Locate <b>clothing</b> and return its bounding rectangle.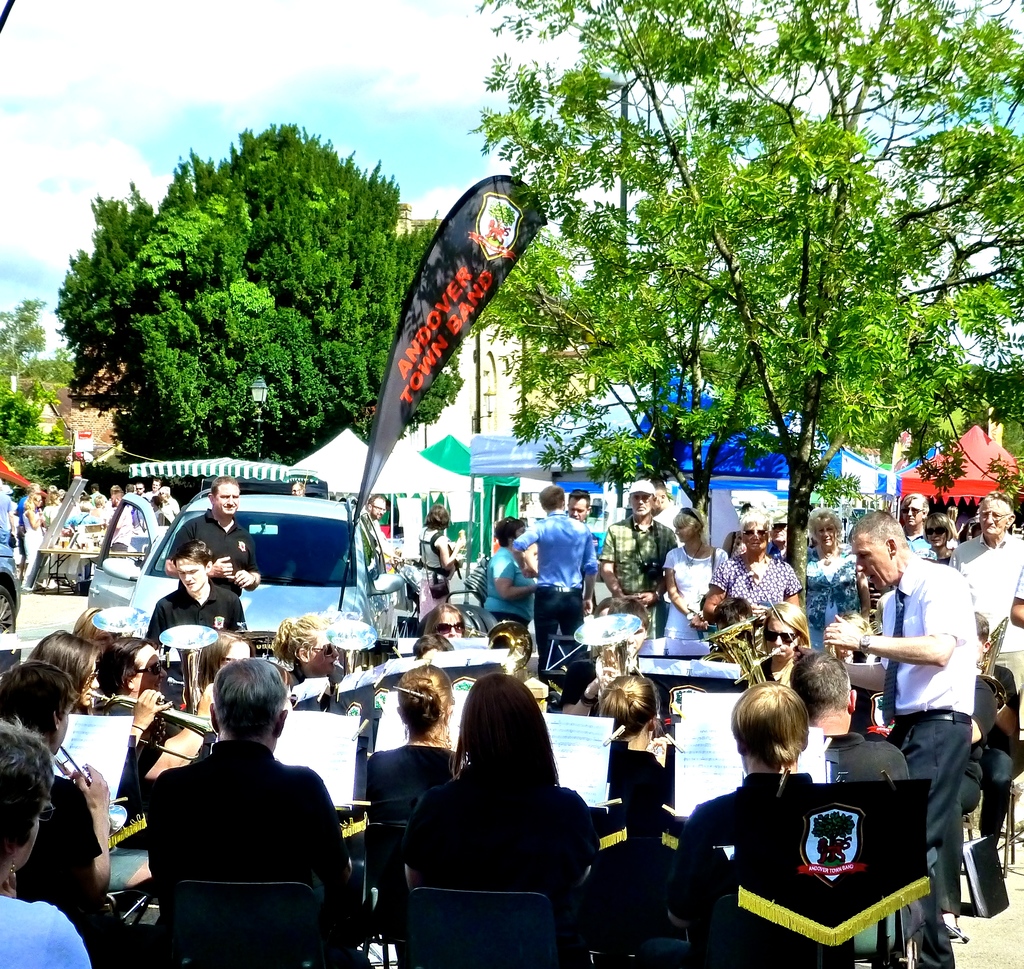
select_region(873, 556, 974, 968).
